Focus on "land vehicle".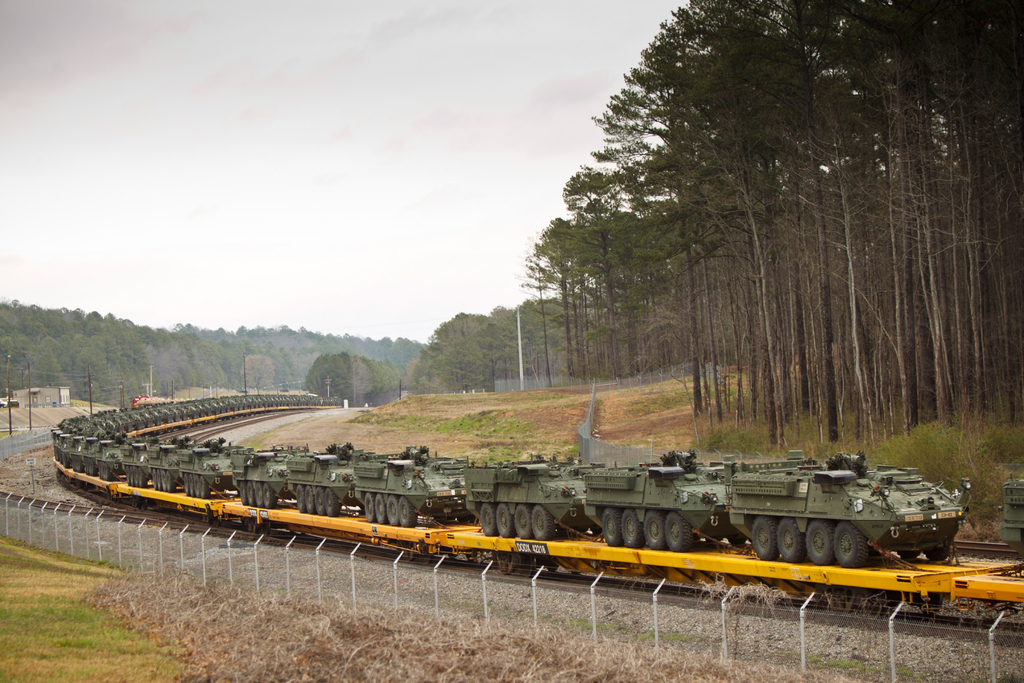
Focused at [x1=181, y1=441, x2=241, y2=493].
